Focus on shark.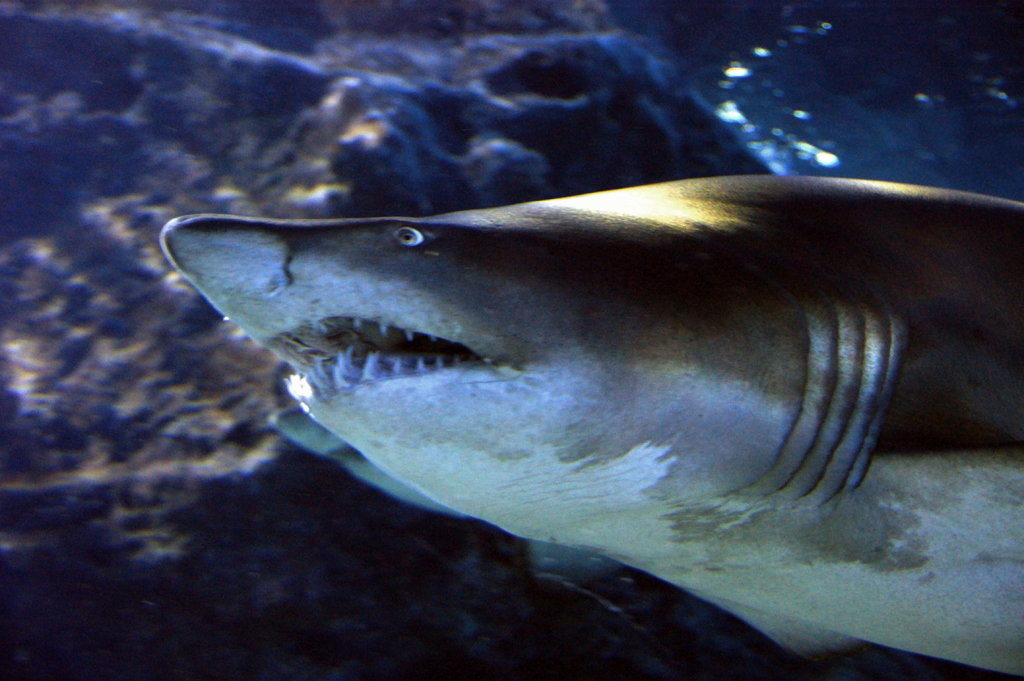
Focused at <region>156, 171, 1023, 675</region>.
